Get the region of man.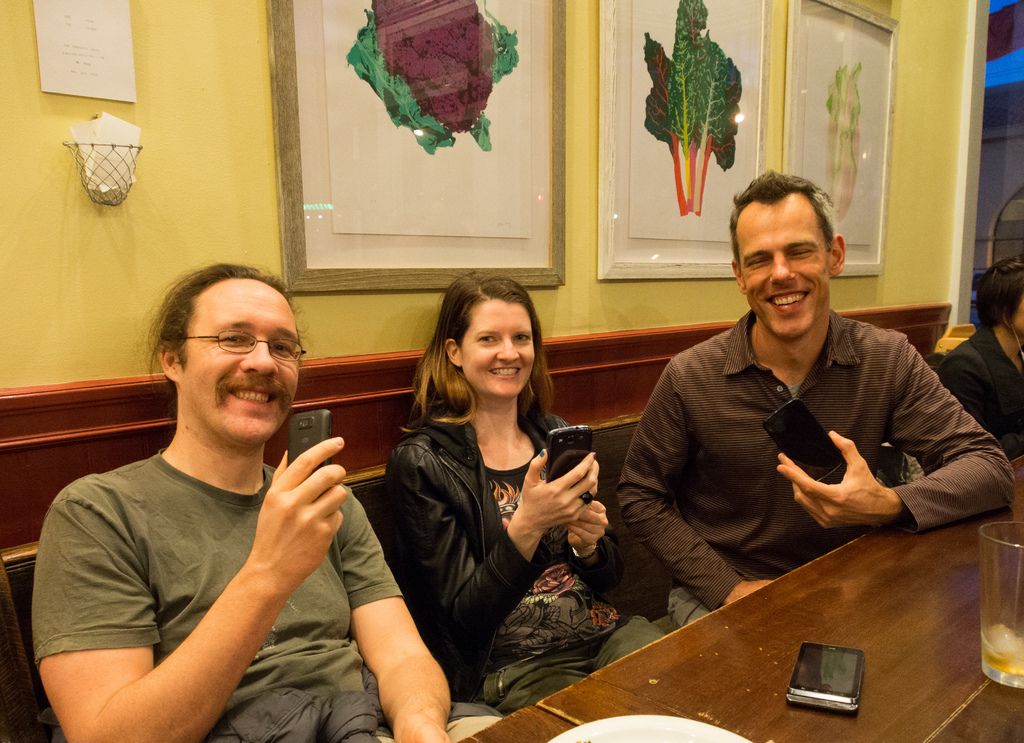
[29,259,500,742].
